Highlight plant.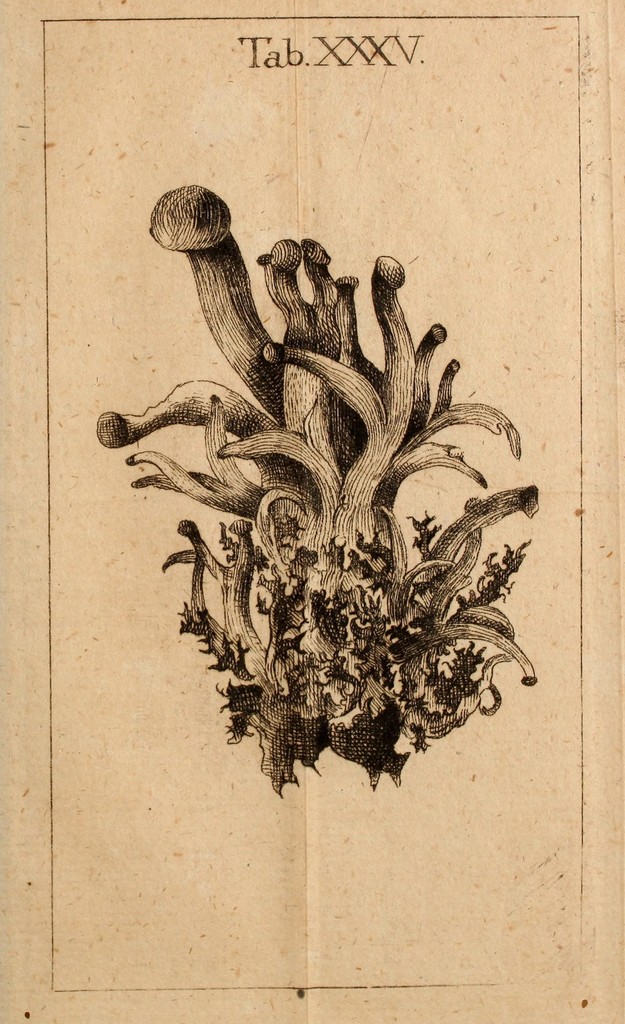
Highlighted region: select_region(68, 148, 604, 855).
